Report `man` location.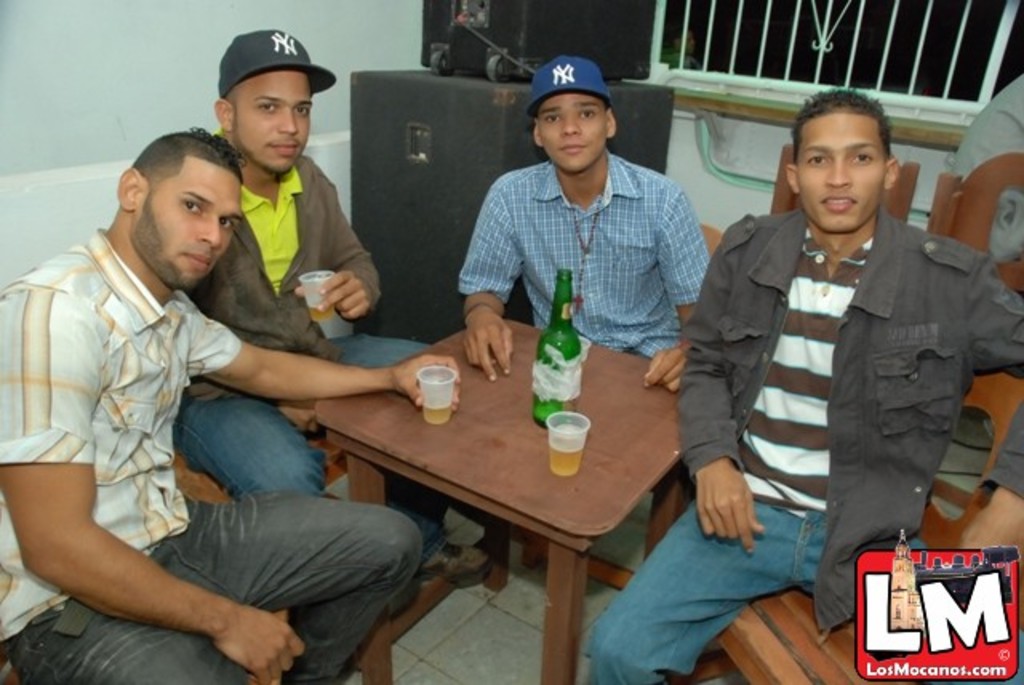
Report: (x1=173, y1=24, x2=475, y2=592).
